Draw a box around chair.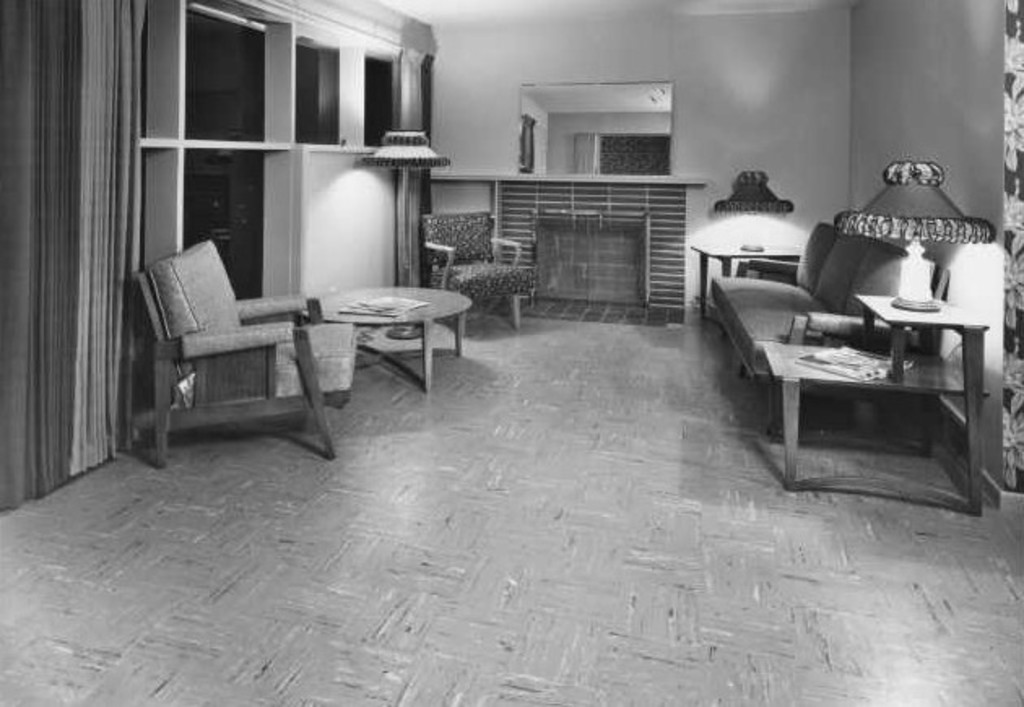
[421,210,533,336].
